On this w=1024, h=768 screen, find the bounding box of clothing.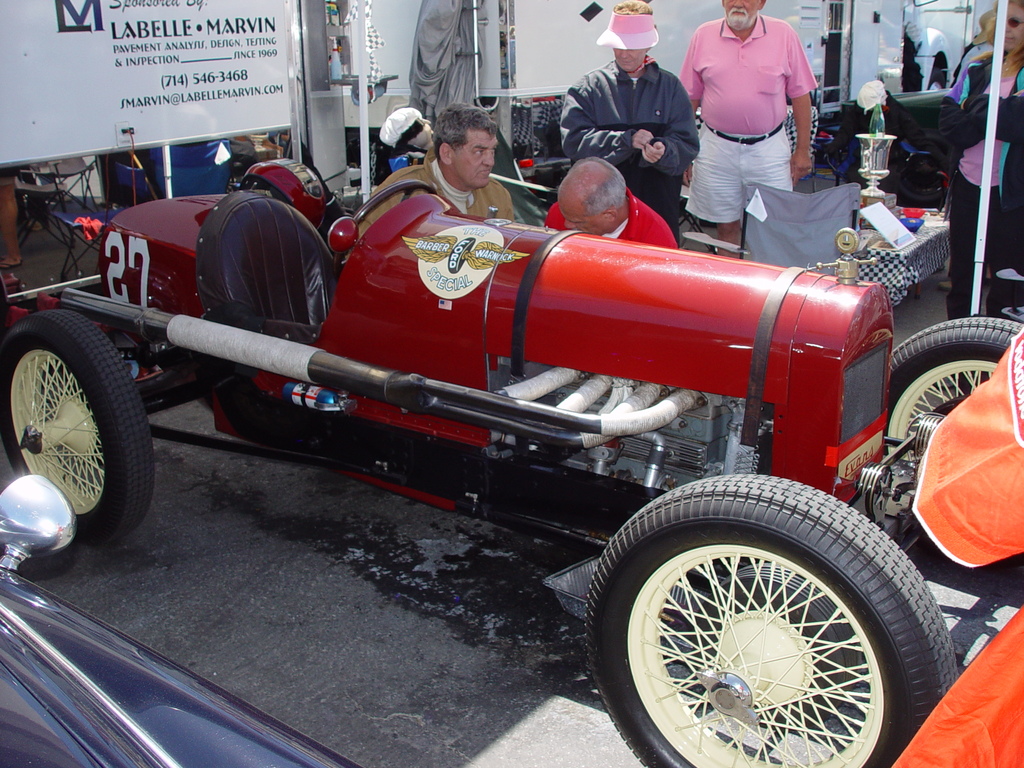
Bounding box: Rect(680, 11, 815, 223).
